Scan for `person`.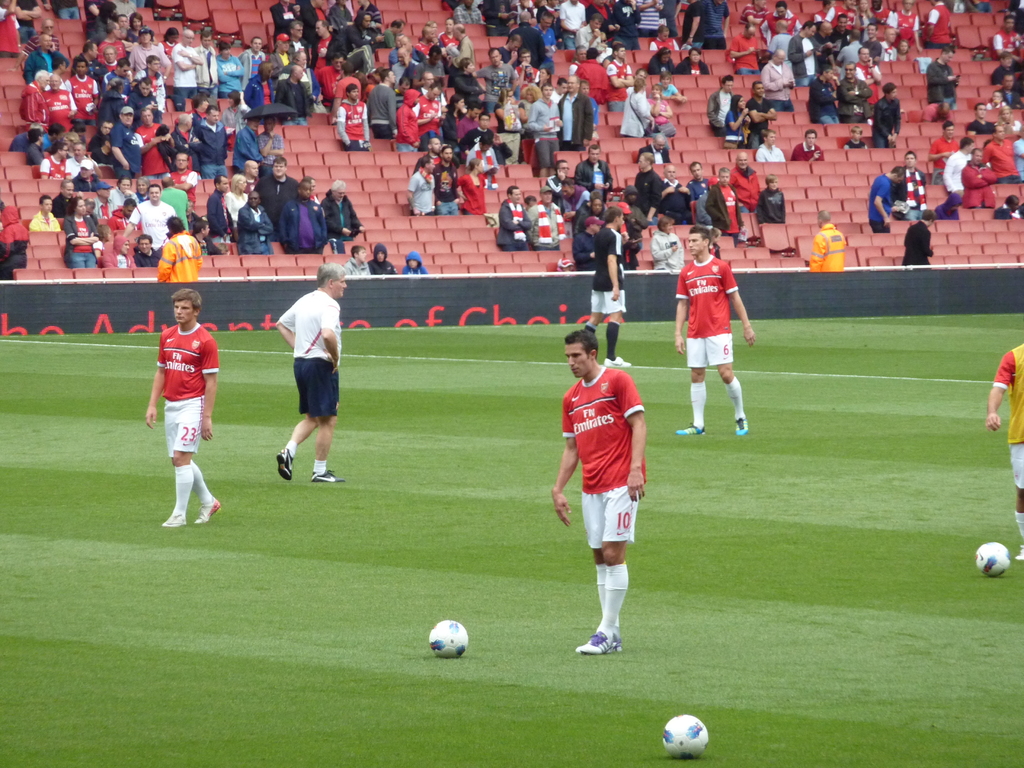
Scan result: x1=982 y1=124 x2=1023 y2=182.
